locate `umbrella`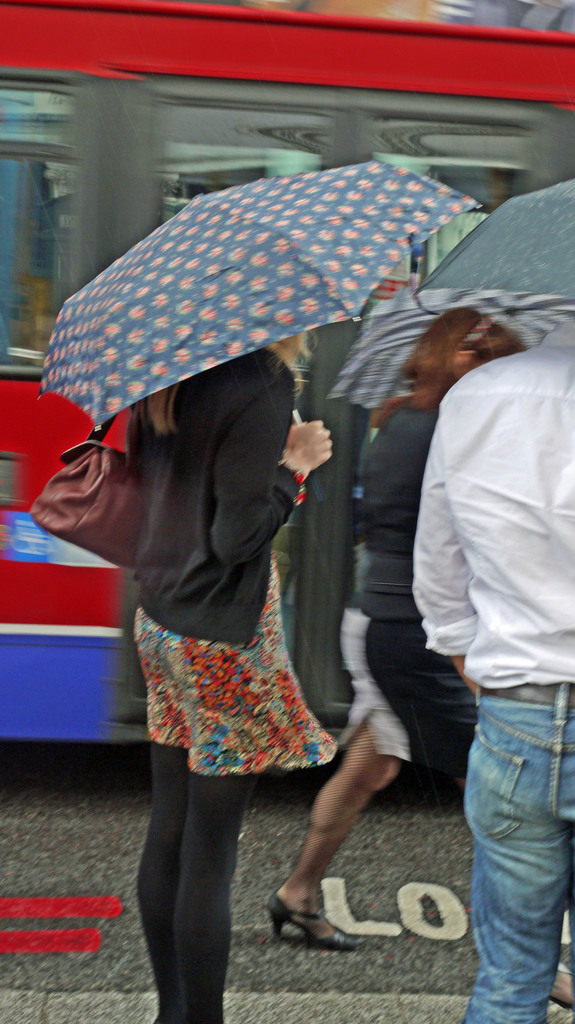
x1=29 y1=162 x2=487 y2=426
